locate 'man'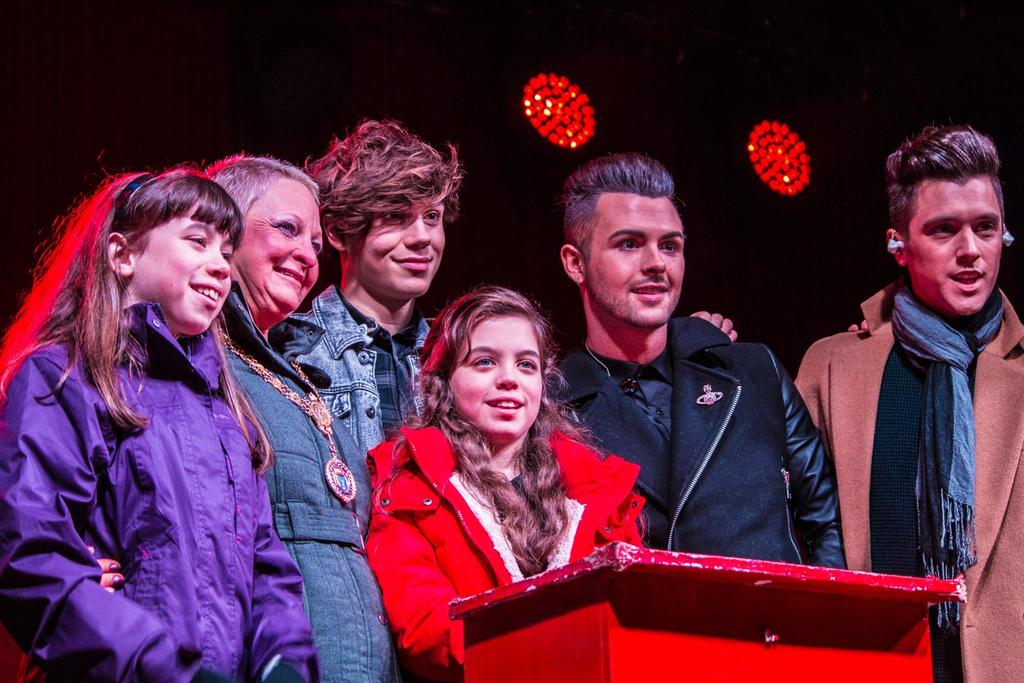
[x1=513, y1=157, x2=846, y2=565]
